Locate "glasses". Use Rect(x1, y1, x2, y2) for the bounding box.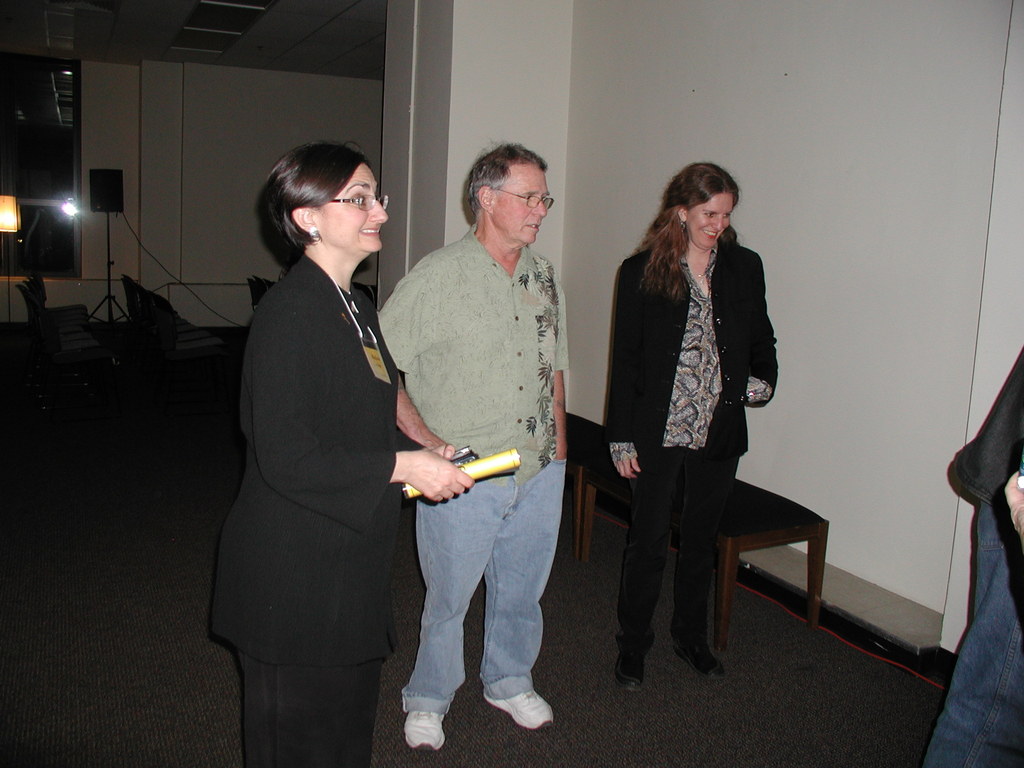
Rect(326, 197, 394, 217).
